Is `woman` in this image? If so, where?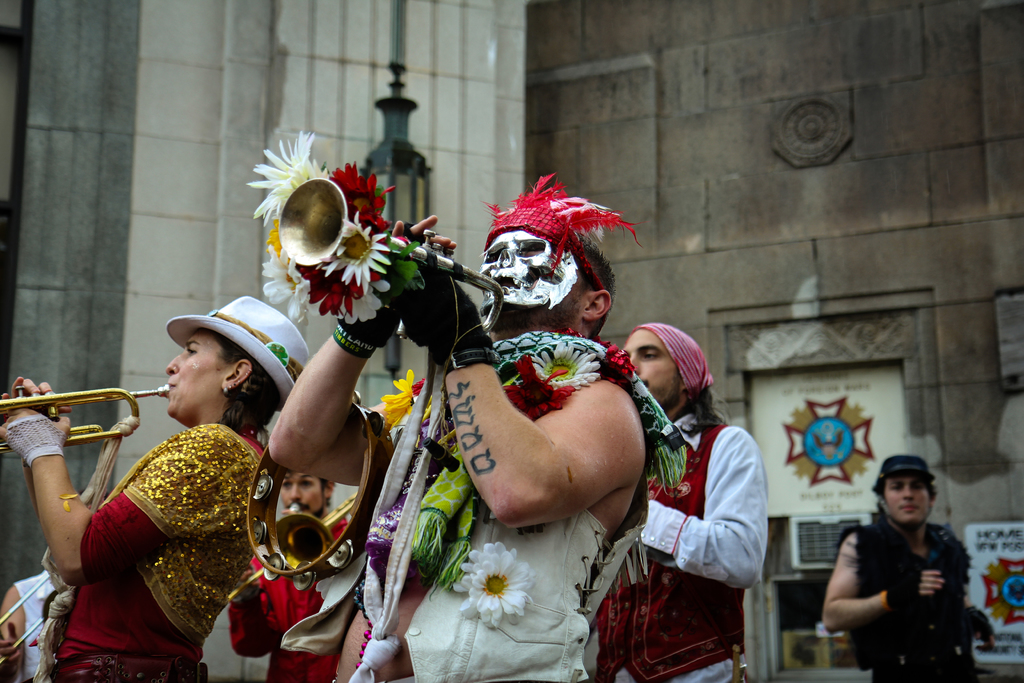
Yes, at pyautogui.locateOnScreen(0, 291, 310, 682).
